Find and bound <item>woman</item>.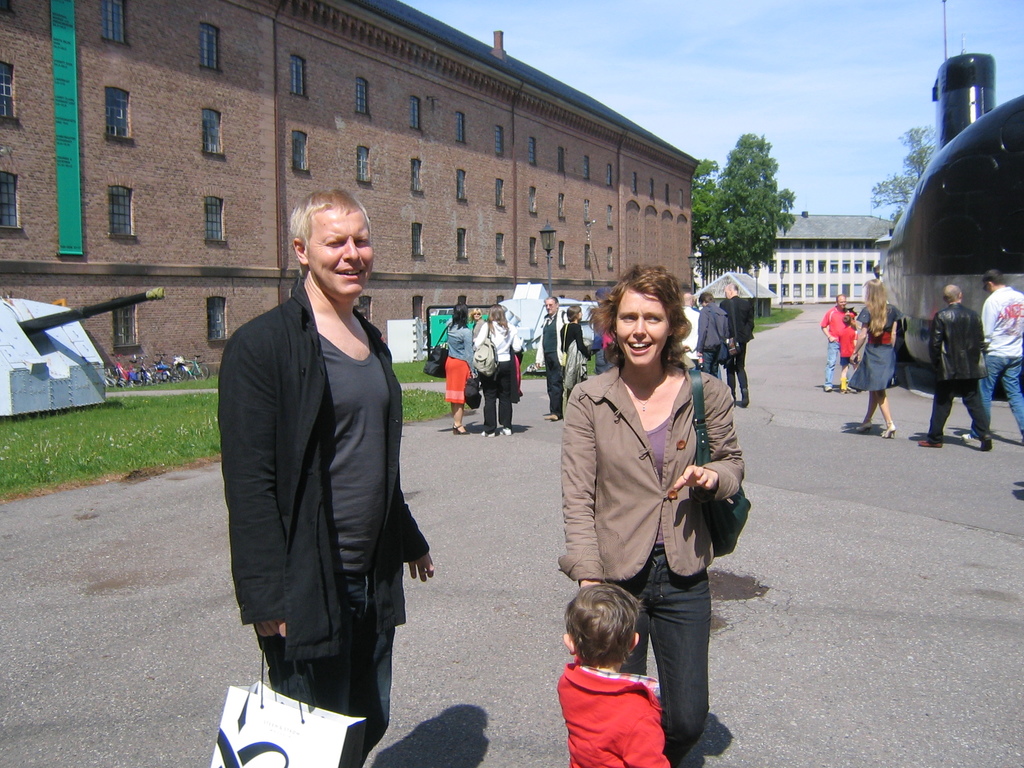
Bound: (555, 264, 746, 767).
